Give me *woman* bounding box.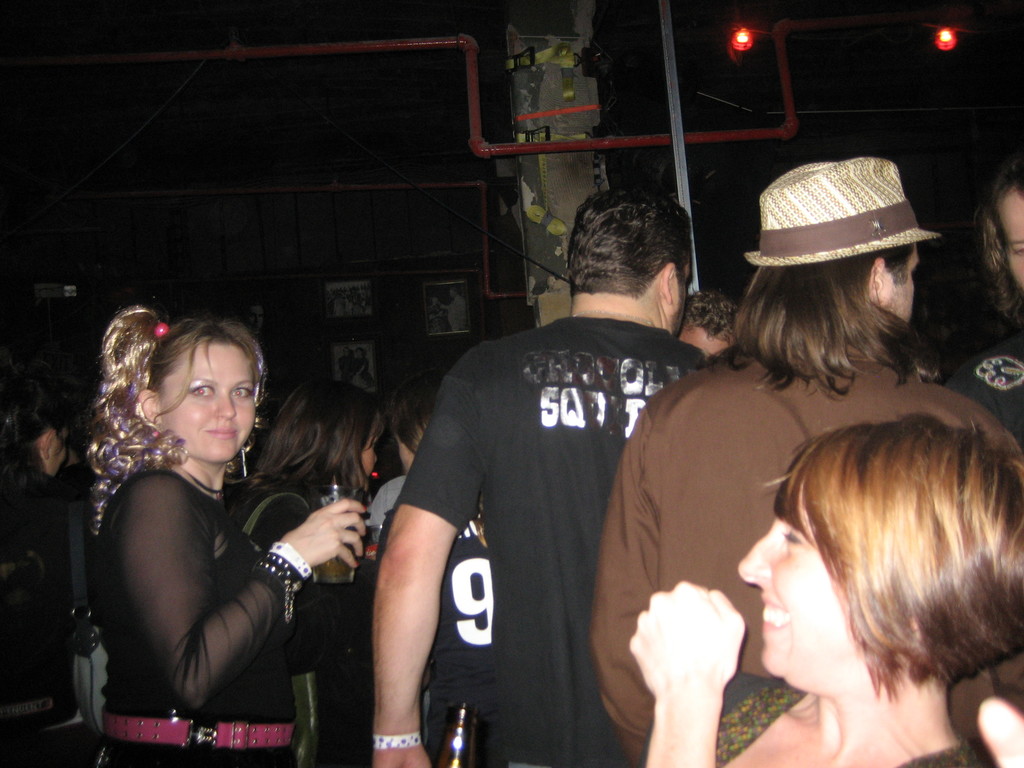
box=[60, 272, 323, 767].
